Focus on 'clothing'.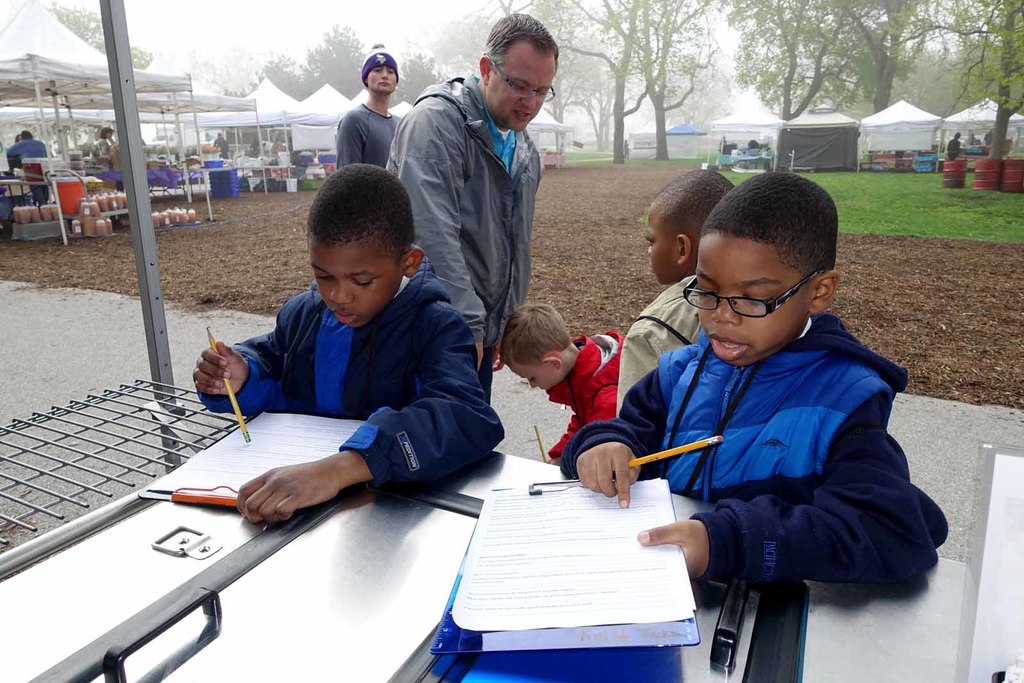
Focused at <region>618, 272, 714, 417</region>.
